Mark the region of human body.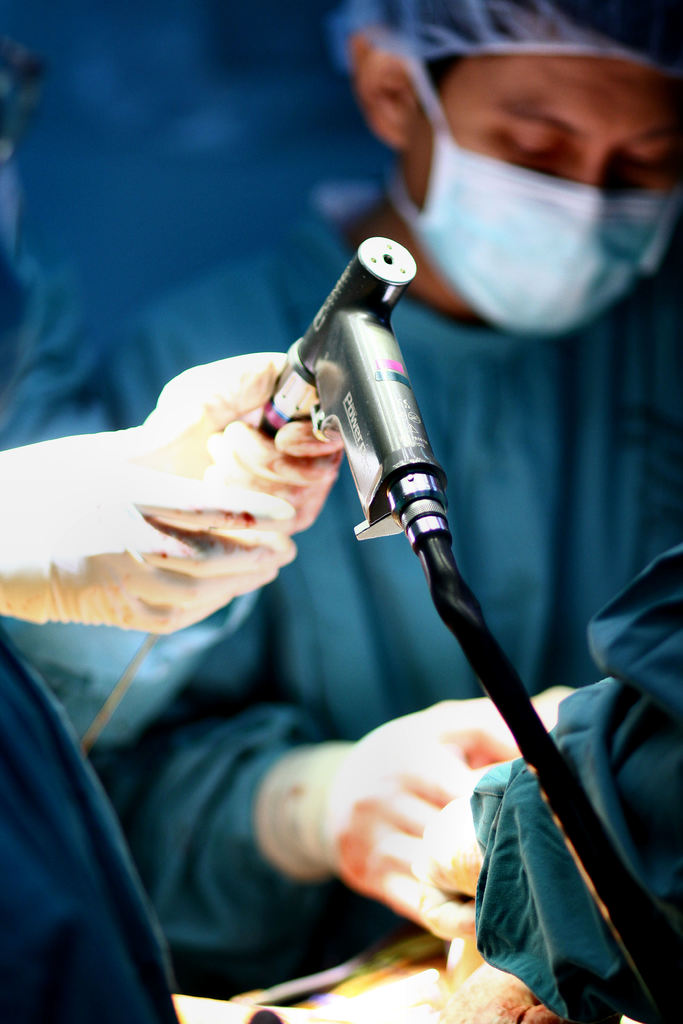
Region: rect(0, 0, 682, 994).
